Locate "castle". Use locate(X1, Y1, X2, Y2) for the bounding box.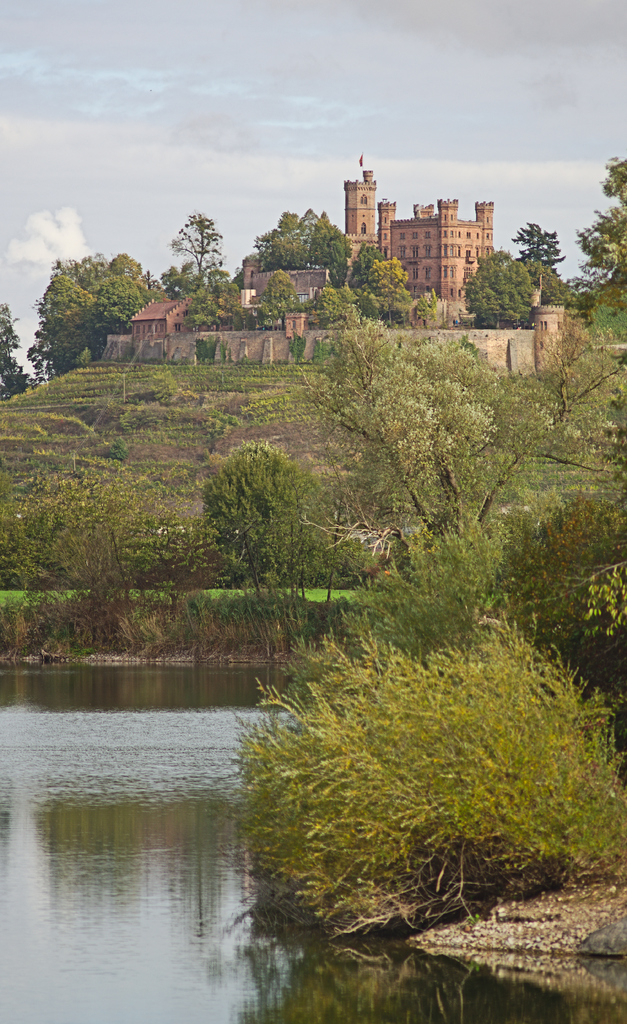
locate(331, 152, 504, 296).
